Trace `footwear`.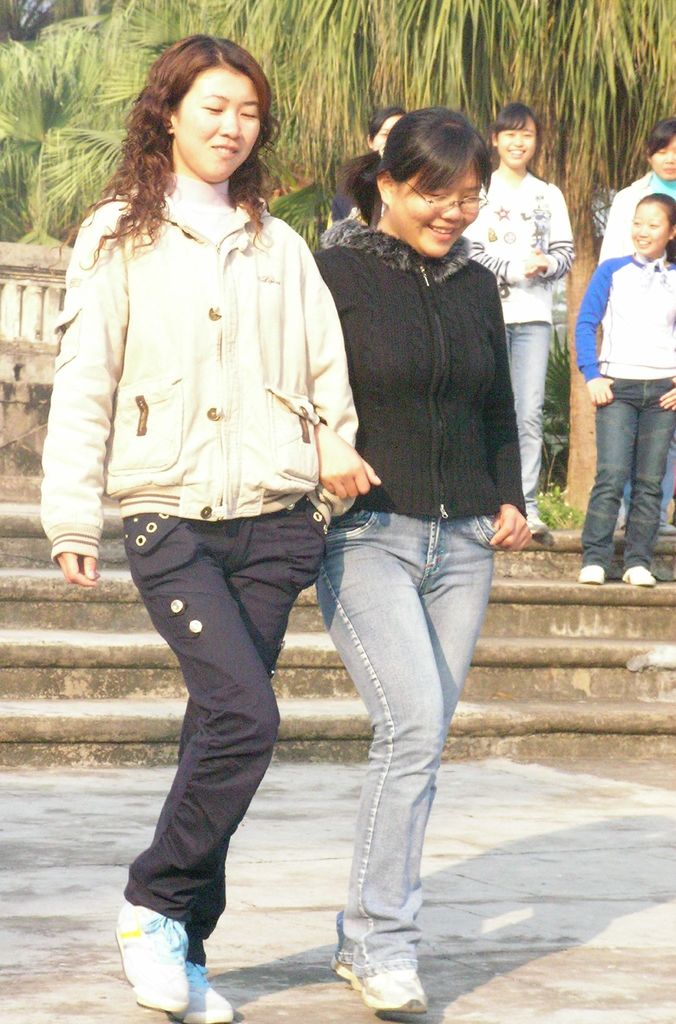
Traced to box(351, 968, 431, 1012).
